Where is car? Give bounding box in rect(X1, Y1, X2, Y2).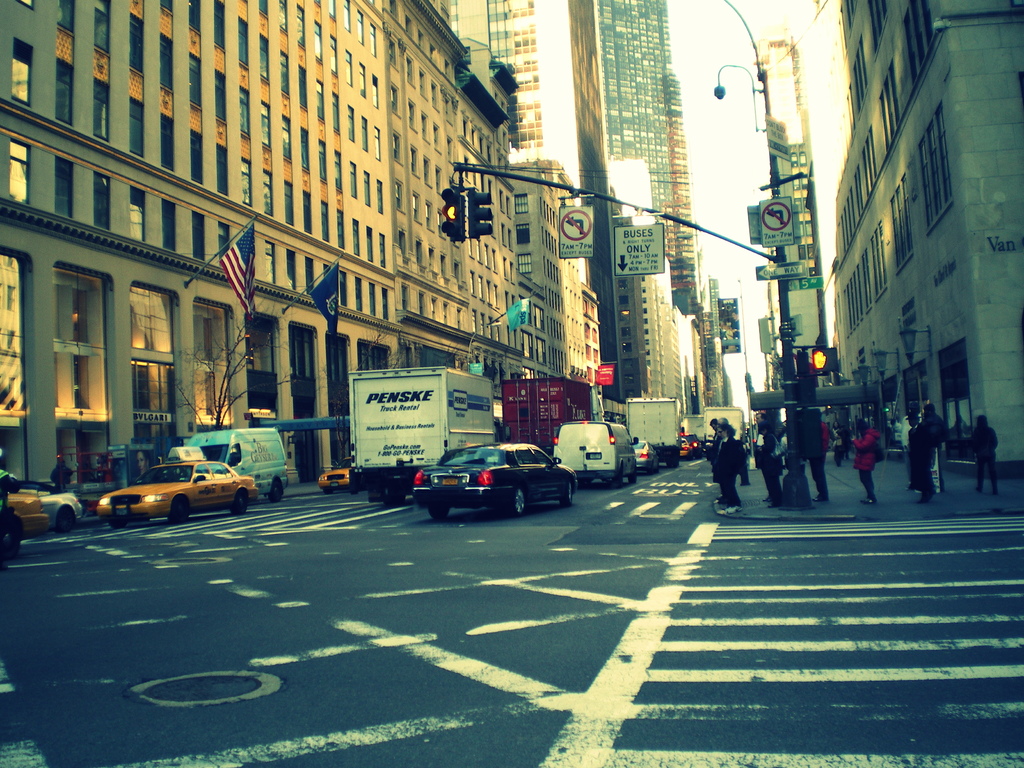
rect(93, 458, 256, 531).
